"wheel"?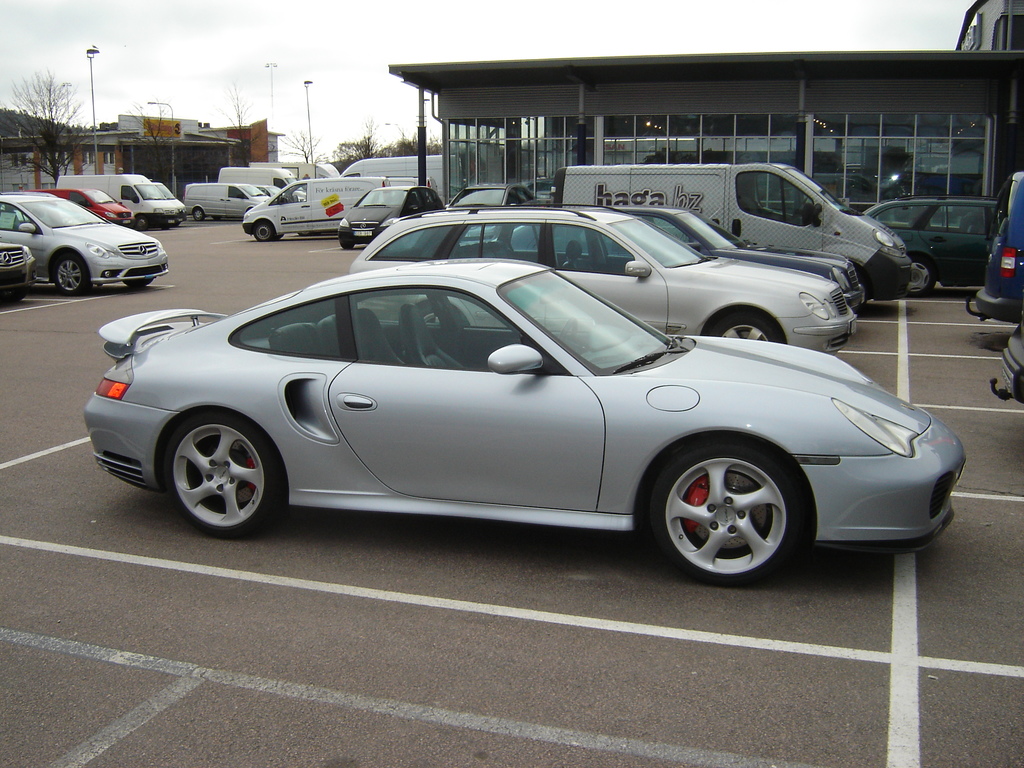
Rect(166, 405, 285, 539)
